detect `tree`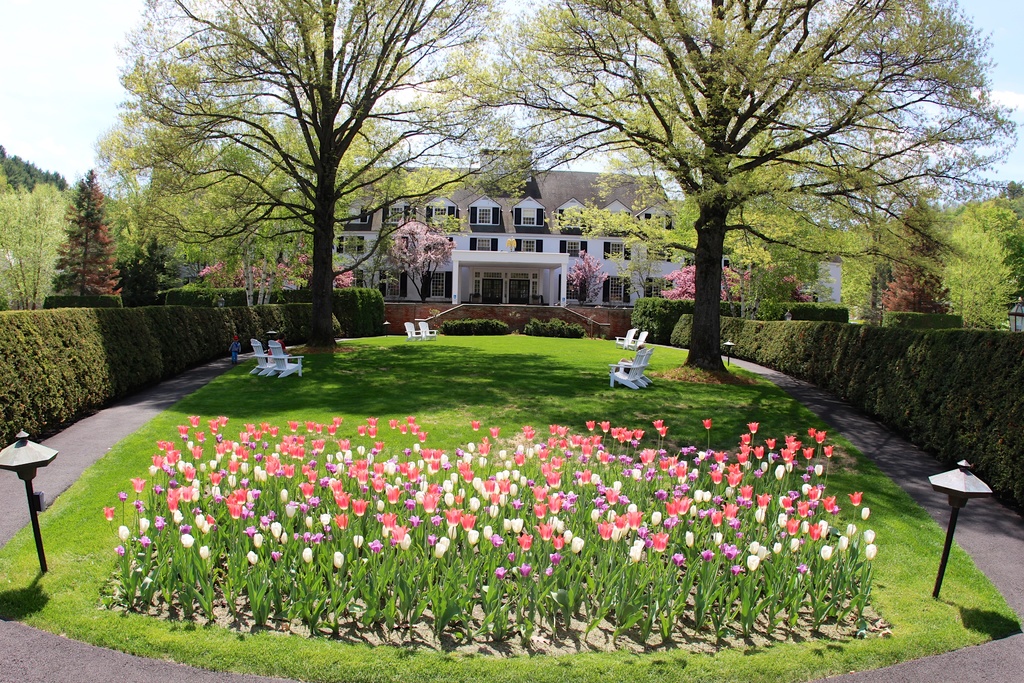
<box>109,4,477,326</box>
